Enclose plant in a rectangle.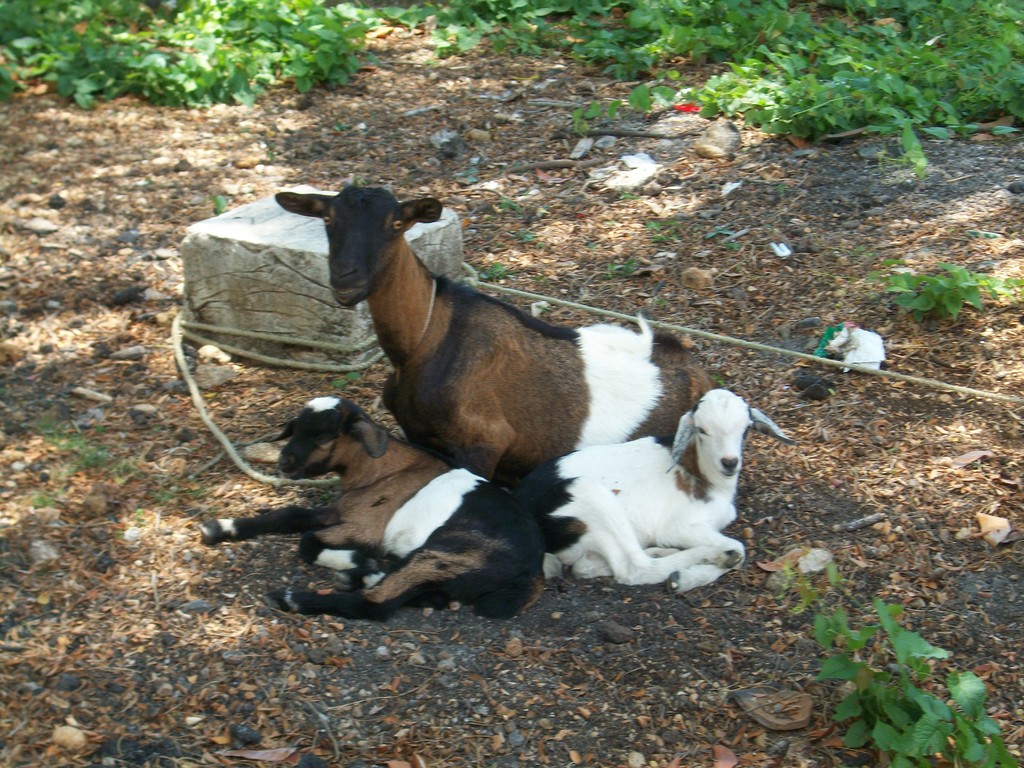
locate(113, 525, 125, 539).
